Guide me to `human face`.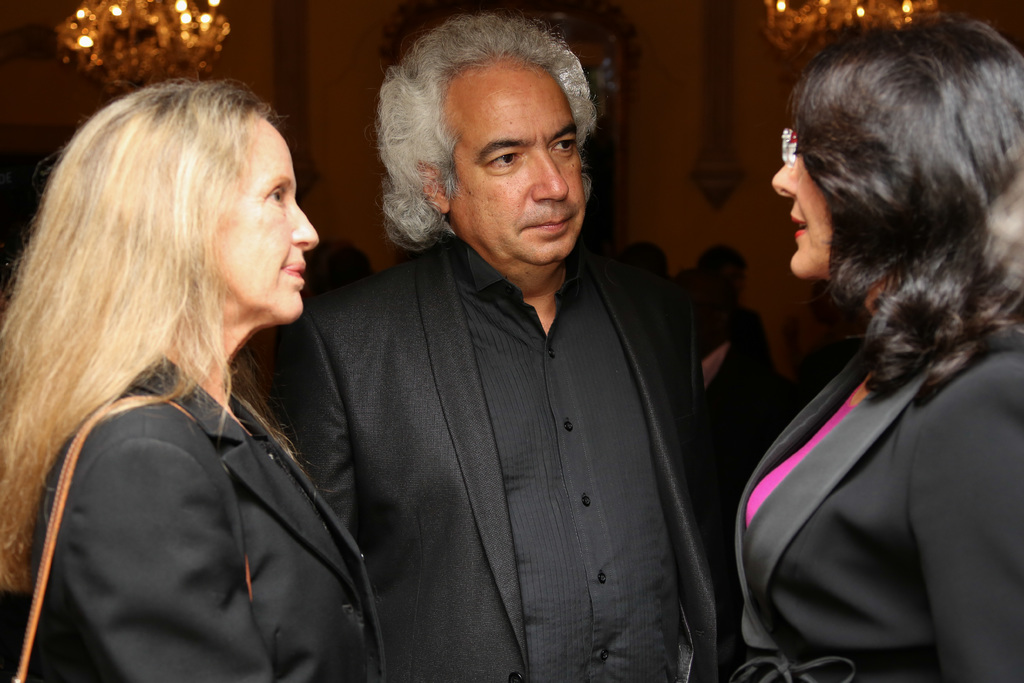
Guidance: <region>203, 129, 319, 324</region>.
